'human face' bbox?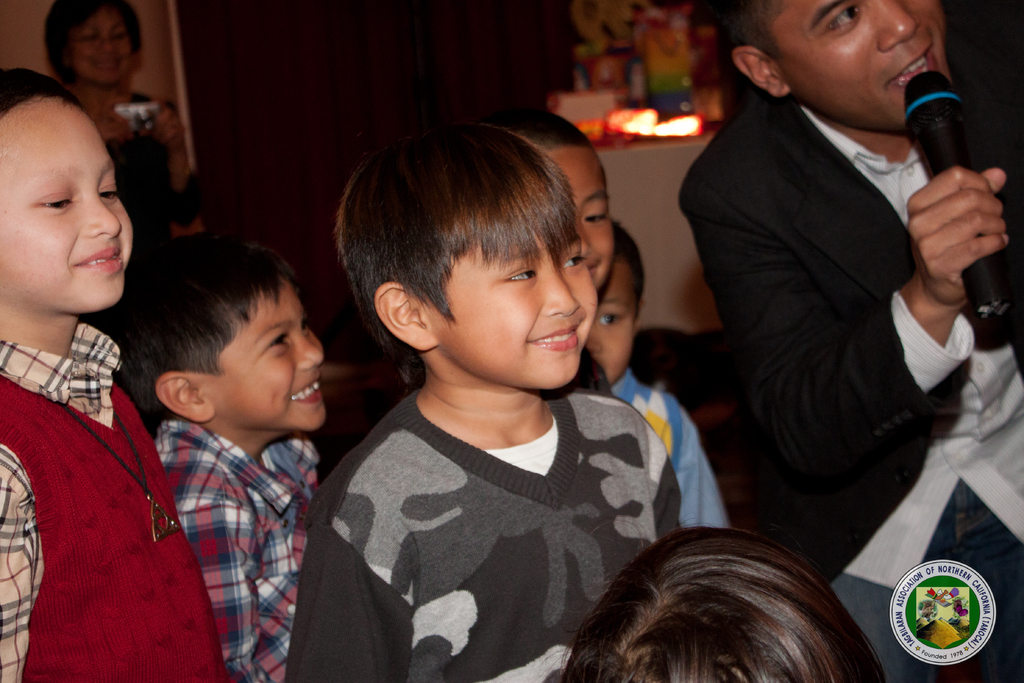
select_region(770, 0, 955, 133)
